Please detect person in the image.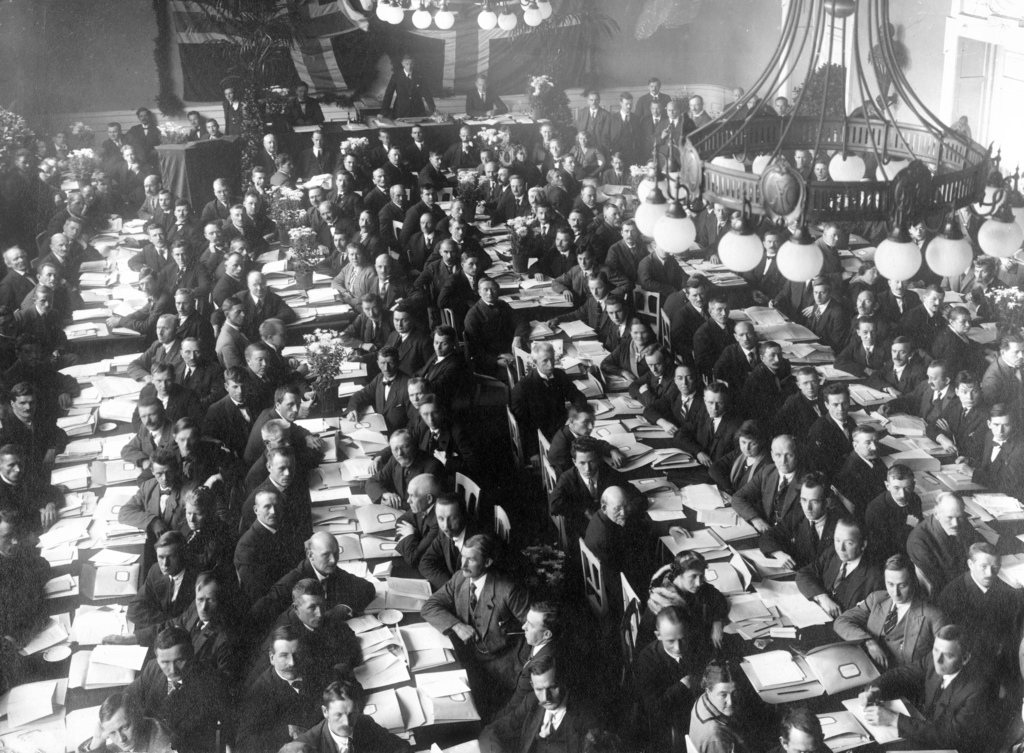
bbox(463, 73, 504, 120).
